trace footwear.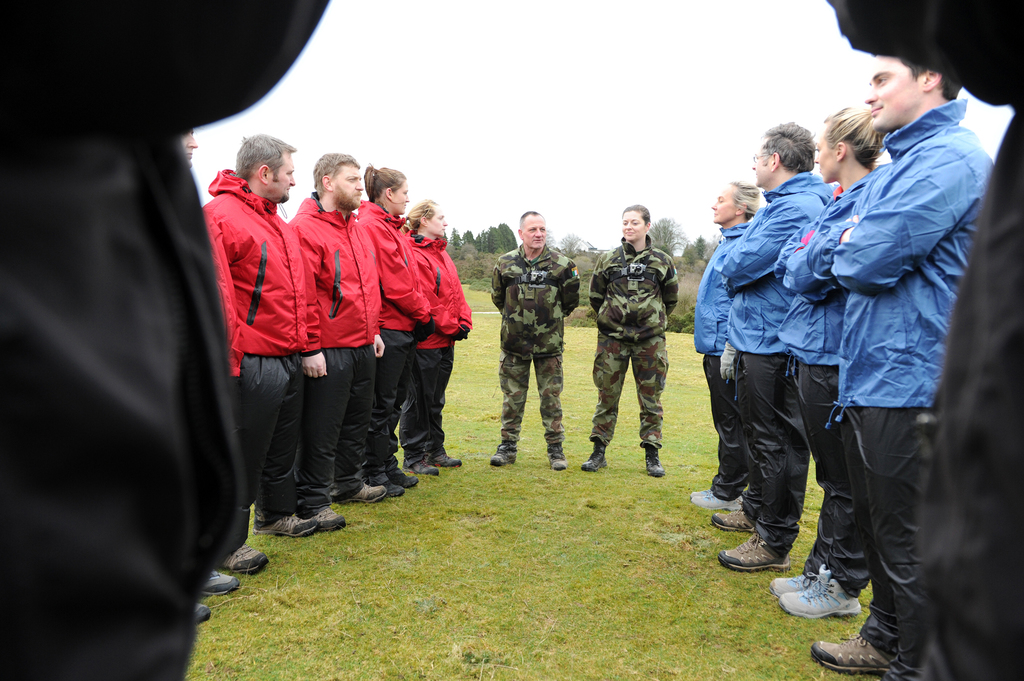
Traced to left=646, top=438, right=664, bottom=477.
